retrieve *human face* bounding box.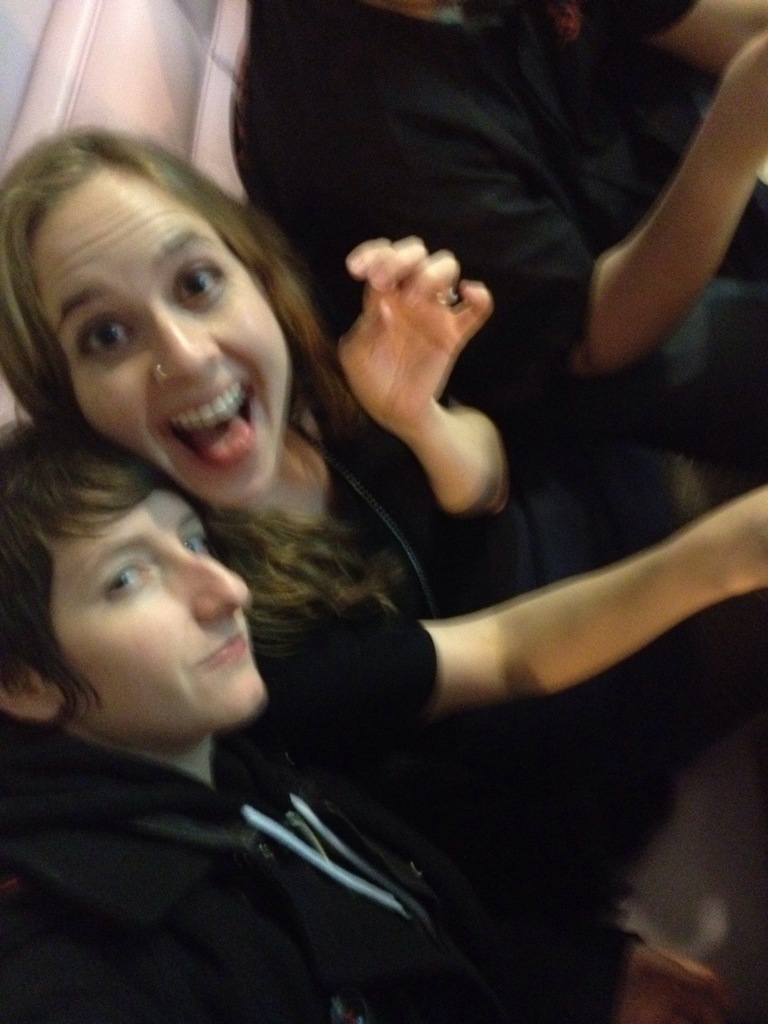
Bounding box: locate(52, 494, 275, 735).
